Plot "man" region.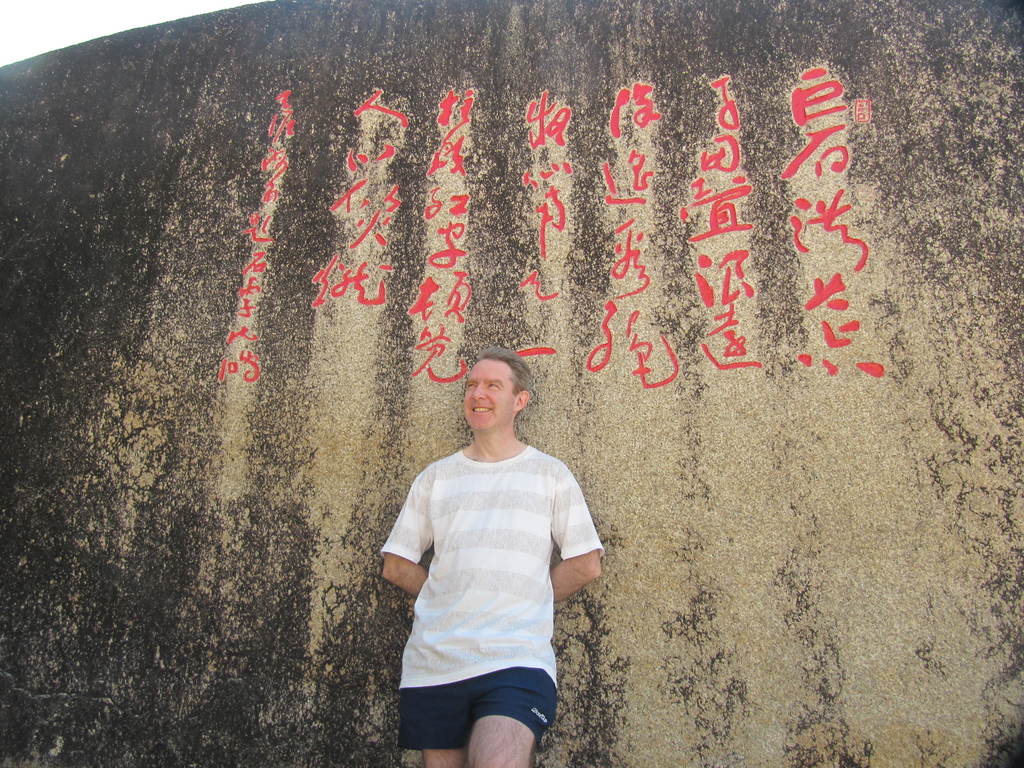
Plotted at {"x1": 374, "y1": 327, "x2": 617, "y2": 755}.
